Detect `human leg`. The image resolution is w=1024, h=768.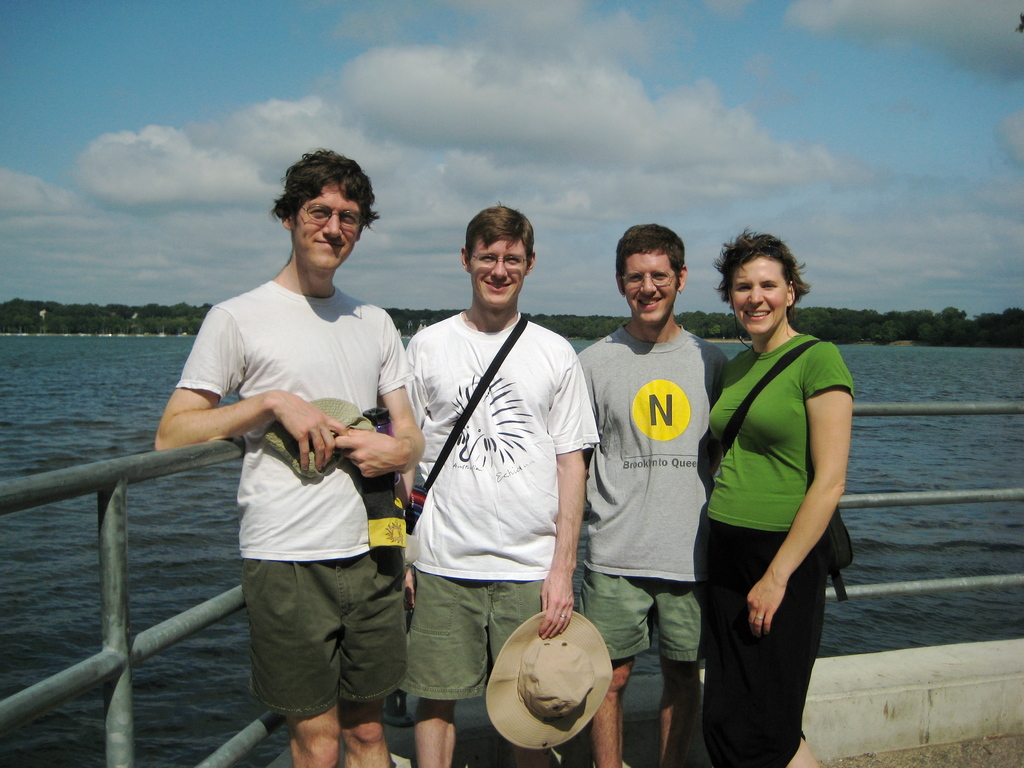
414, 545, 491, 767.
